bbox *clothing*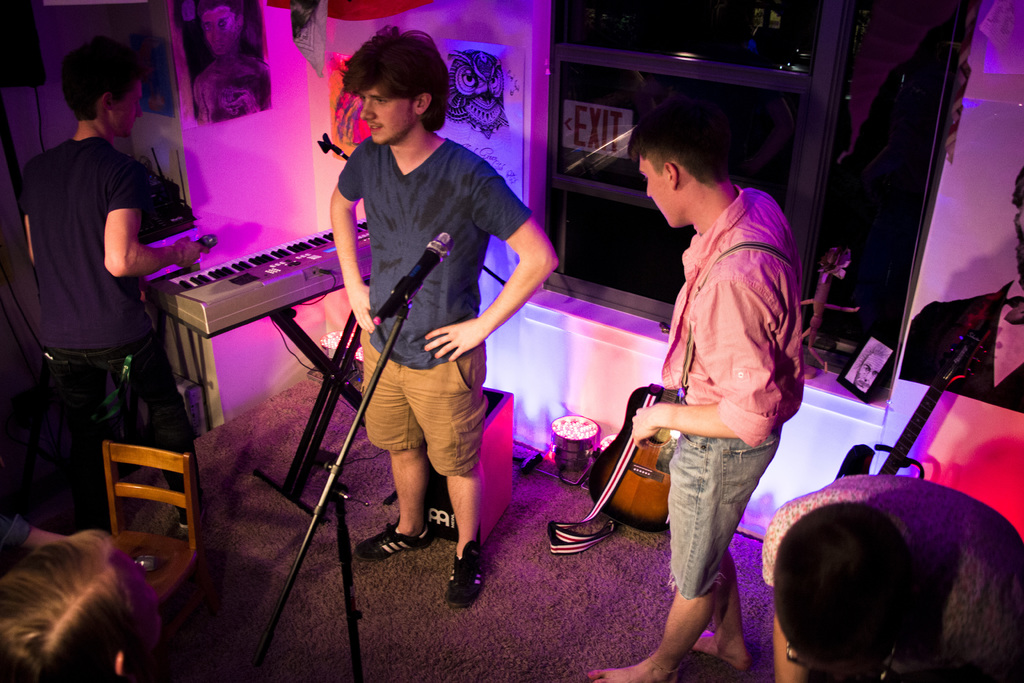
bbox(335, 133, 533, 477)
